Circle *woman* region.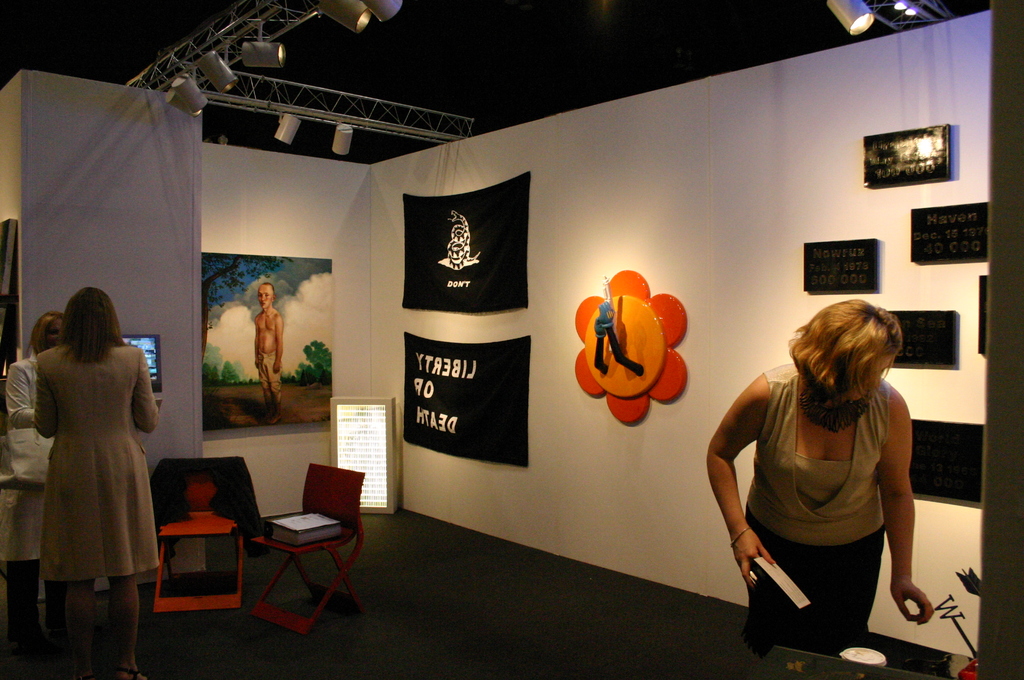
Region: select_region(708, 288, 935, 675).
